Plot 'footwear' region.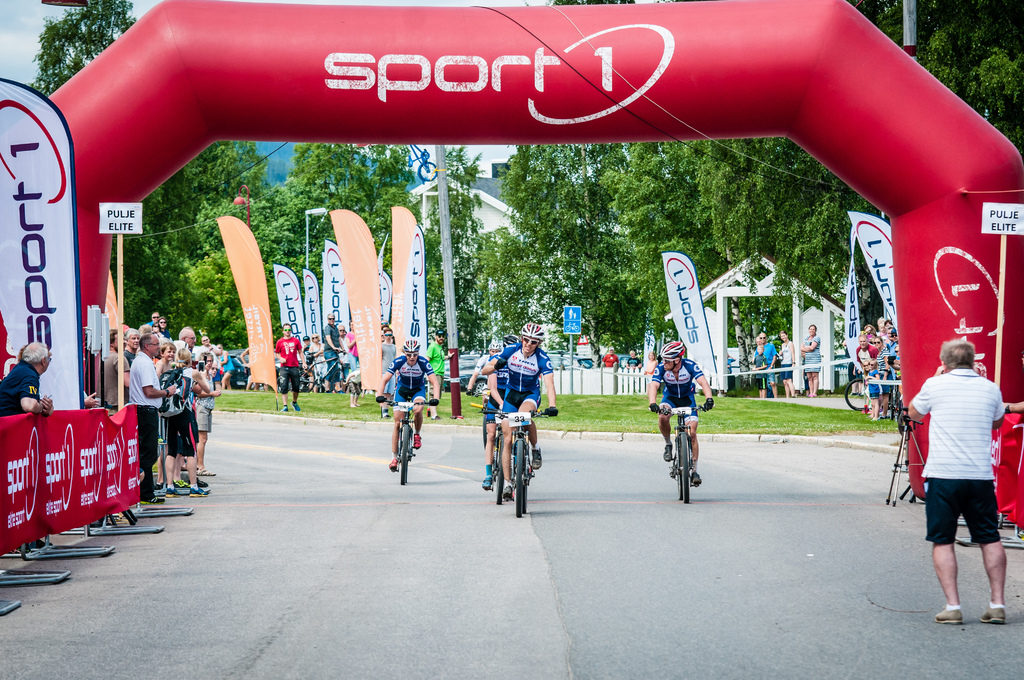
Plotted at pyautogui.locateOnScreen(175, 479, 185, 487).
